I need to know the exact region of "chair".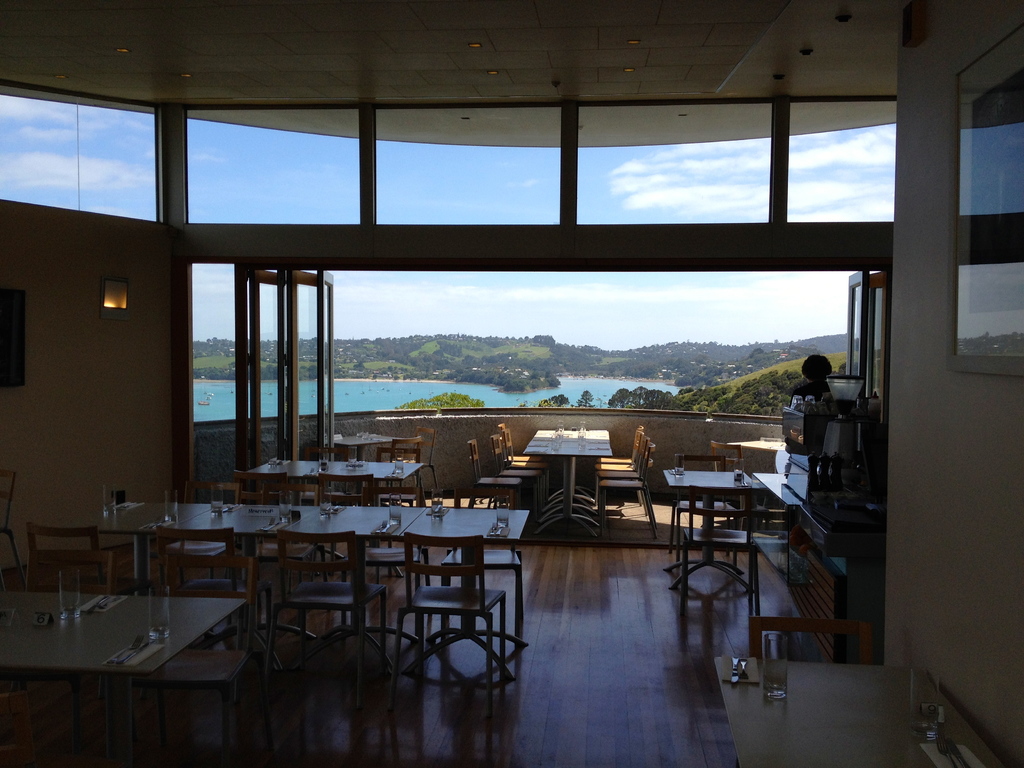
Region: x1=497, y1=431, x2=545, y2=487.
